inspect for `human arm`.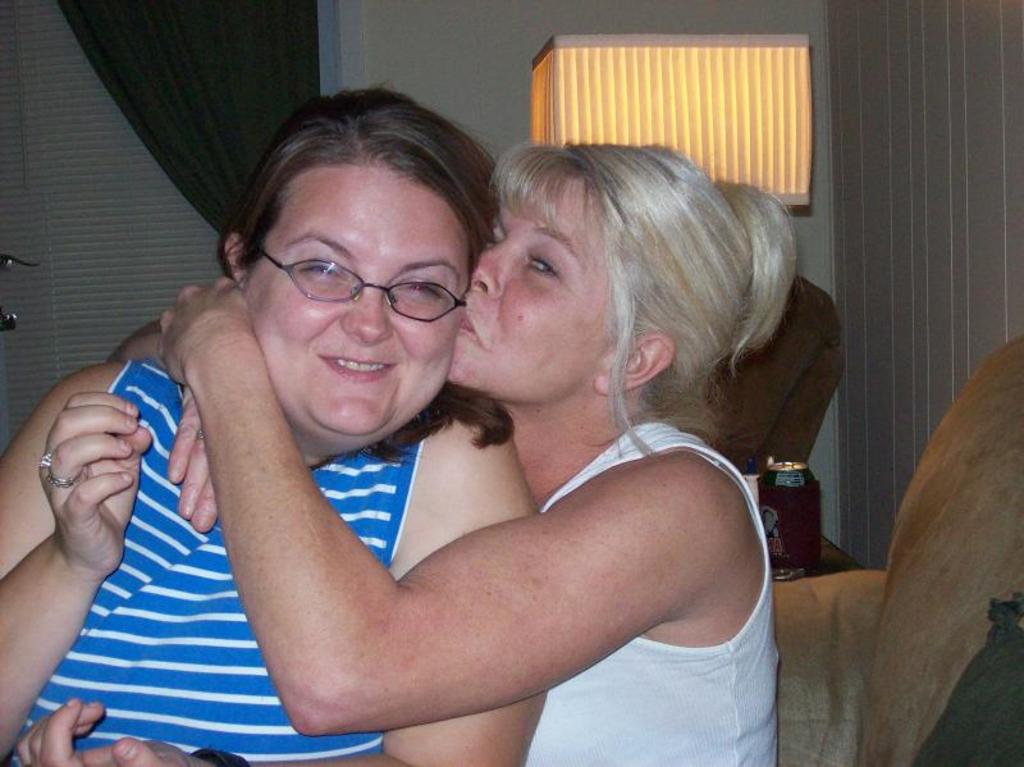
Inspection: bbox(26, 359, 145, 697).
